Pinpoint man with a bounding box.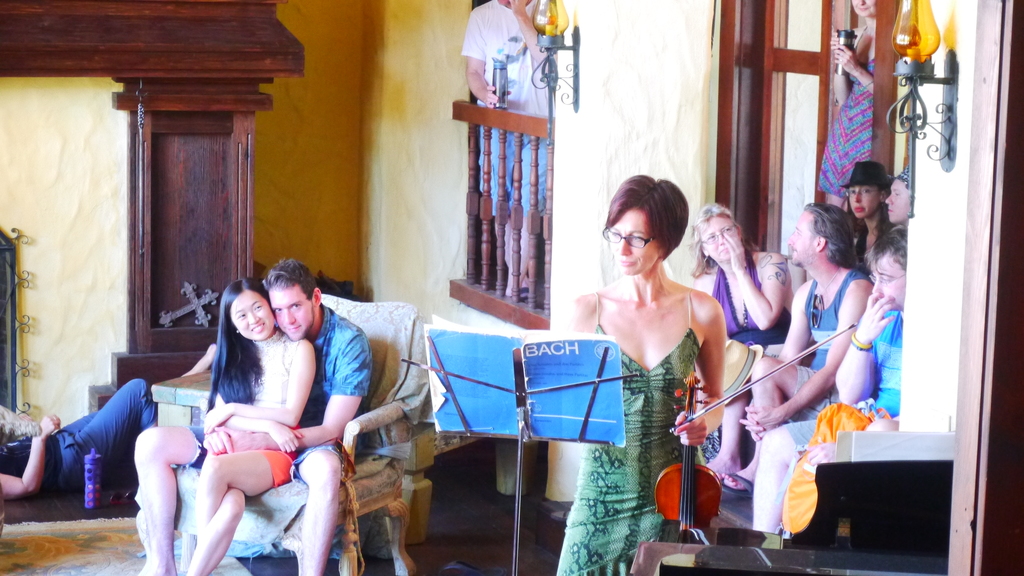
detection(459, 0, 557, 306).
